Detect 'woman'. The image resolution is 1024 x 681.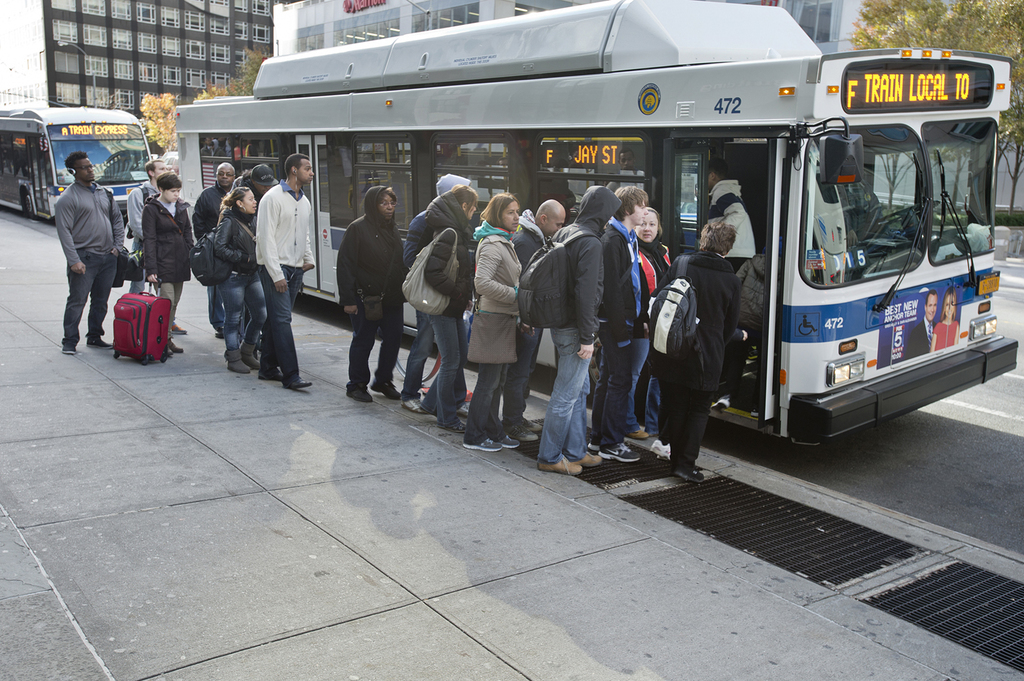
bbox=[142, 172, 194, 356].
